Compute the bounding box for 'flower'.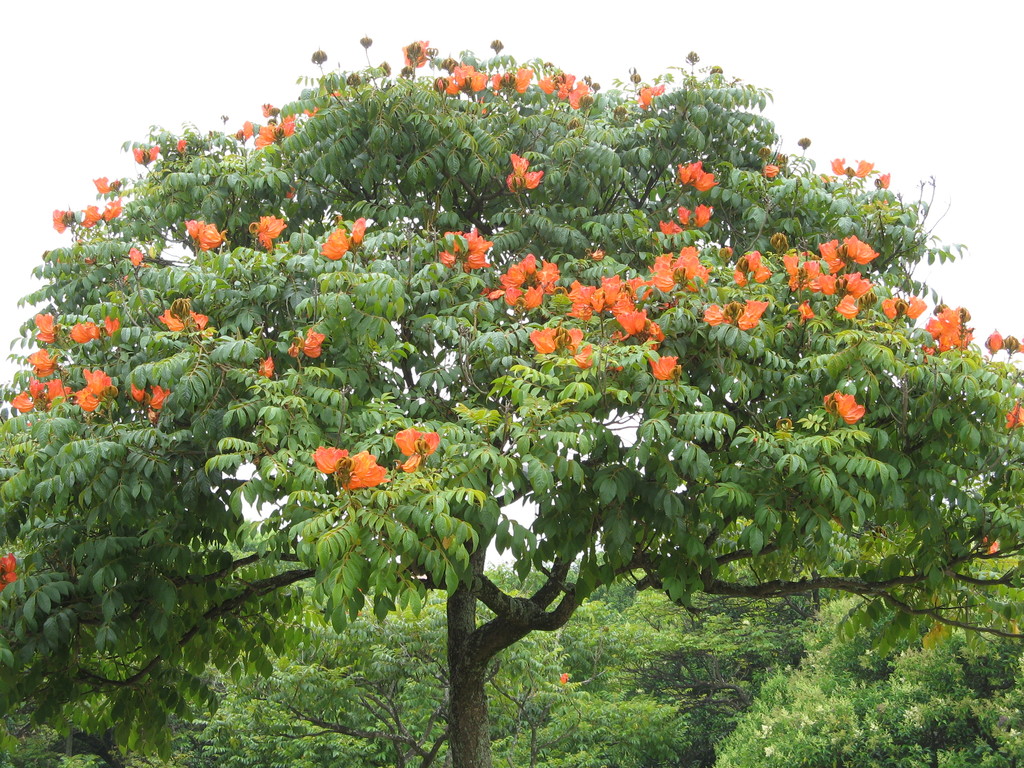
pyautogui.locateOnScreen(521, 288, 546, 312).
